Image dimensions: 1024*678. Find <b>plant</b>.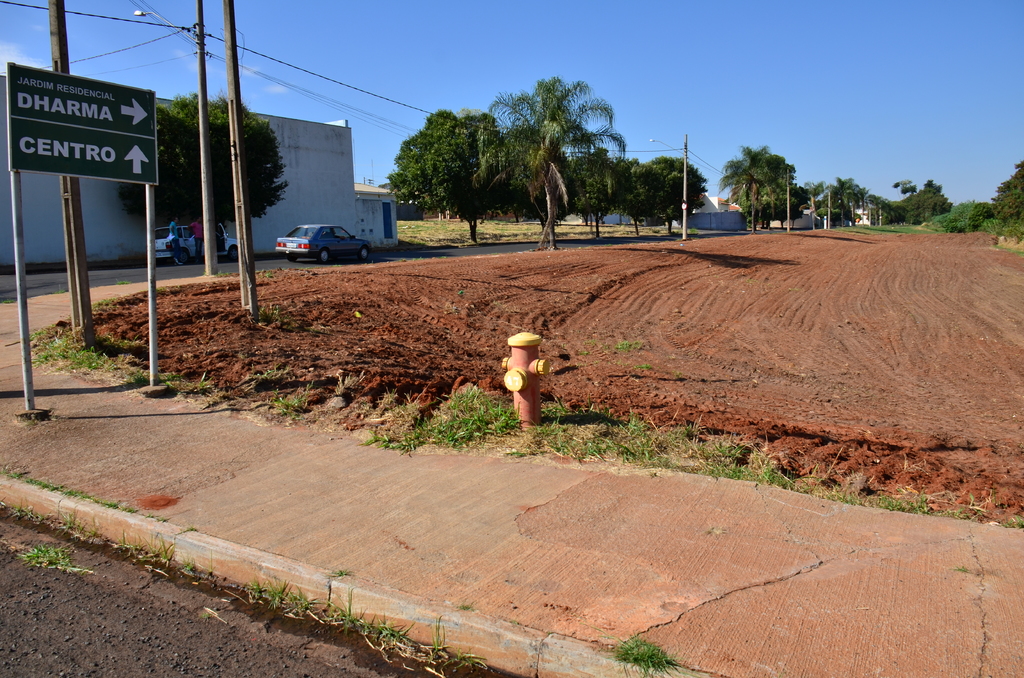
{"left": 708, "top": 431, "right": 753, "bottom": 462}.
